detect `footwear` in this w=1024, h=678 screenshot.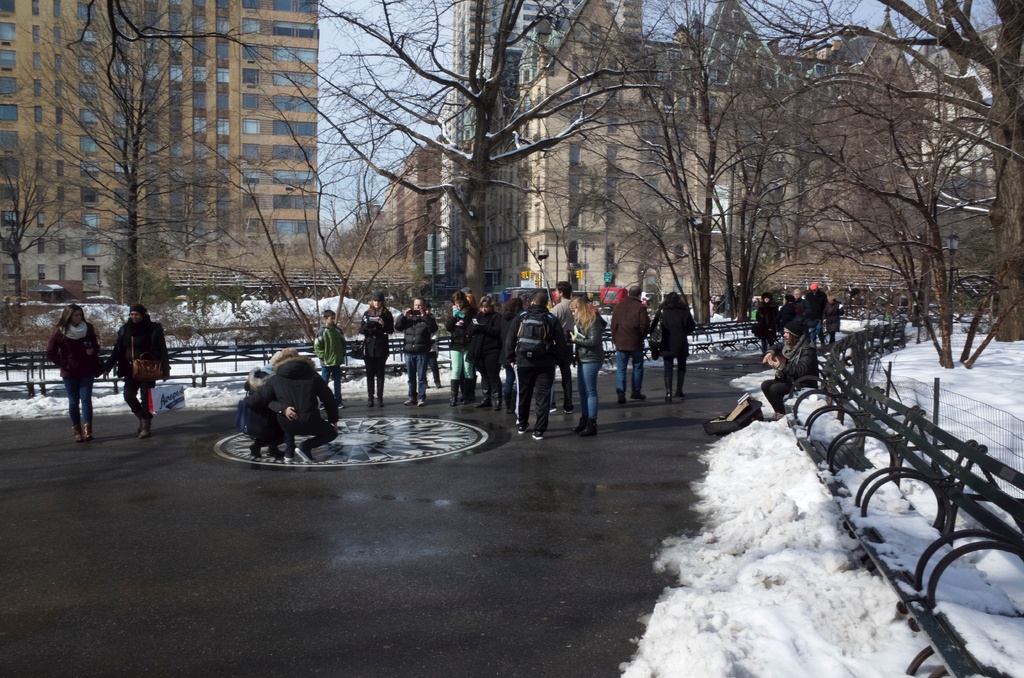
Detection: BBox(616, 392, 626, 407).
